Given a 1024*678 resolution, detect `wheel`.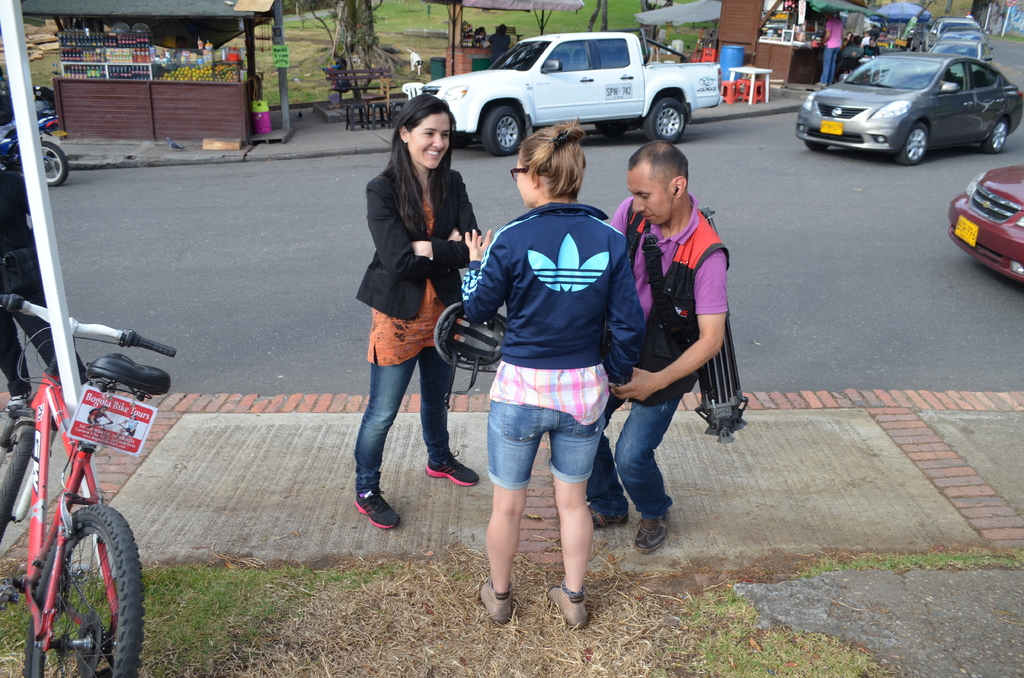
481/106/529/158.
